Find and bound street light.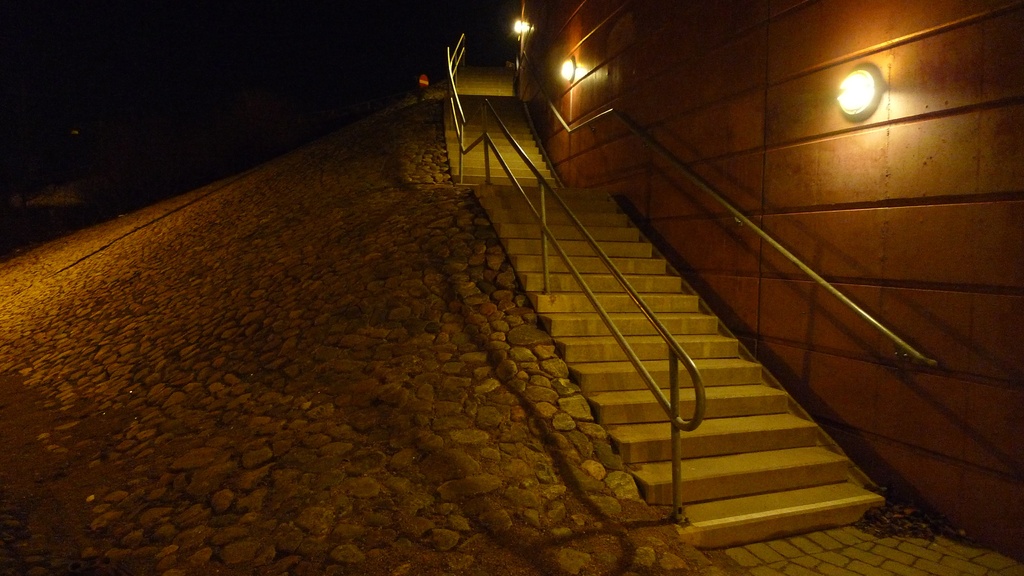
Bound: [511, 16, 535, 90].
